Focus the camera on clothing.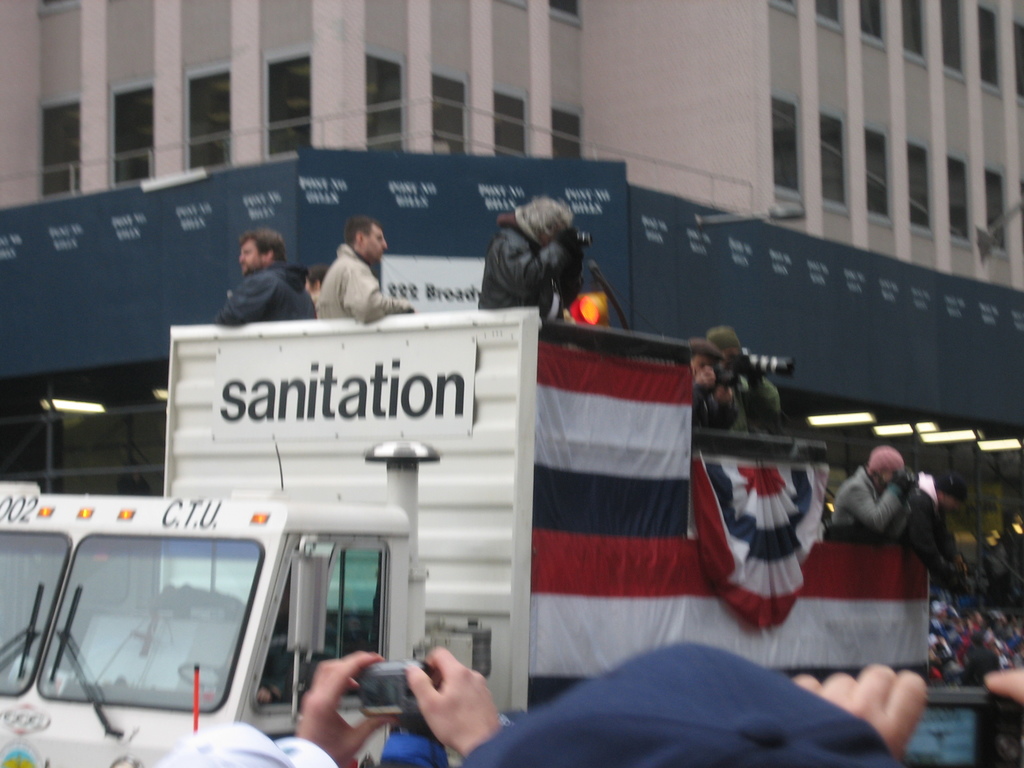
Focus region: (719,371,783,433).
